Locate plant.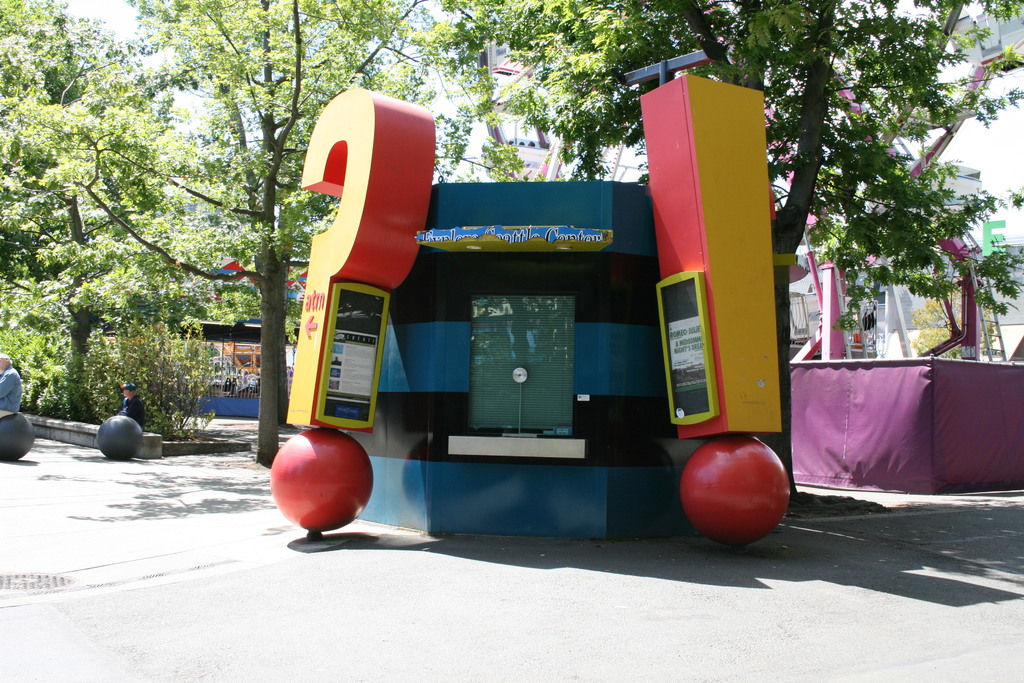
Bounding box: (x1=0, y1=288, x2=101, y2=425).
